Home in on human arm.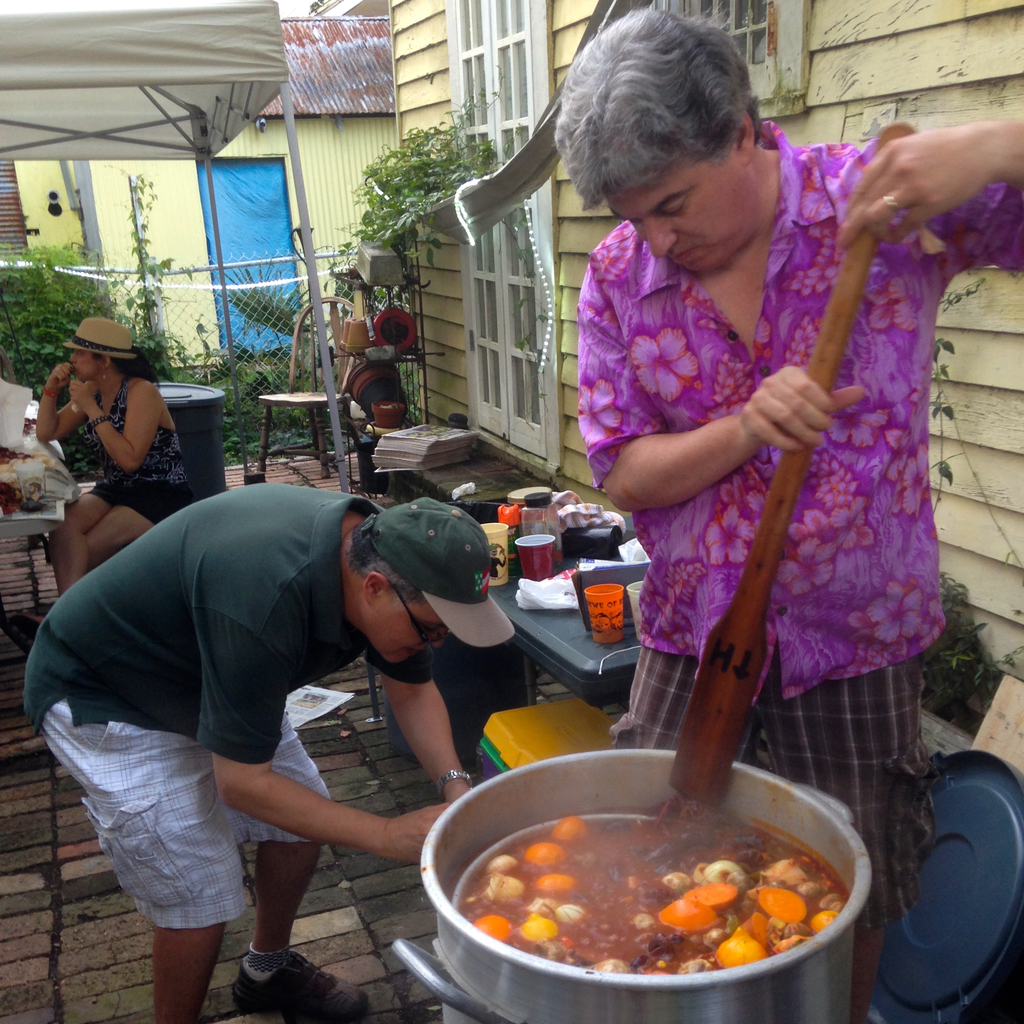
Homed in at BBox(585, 254, 867, 515).
